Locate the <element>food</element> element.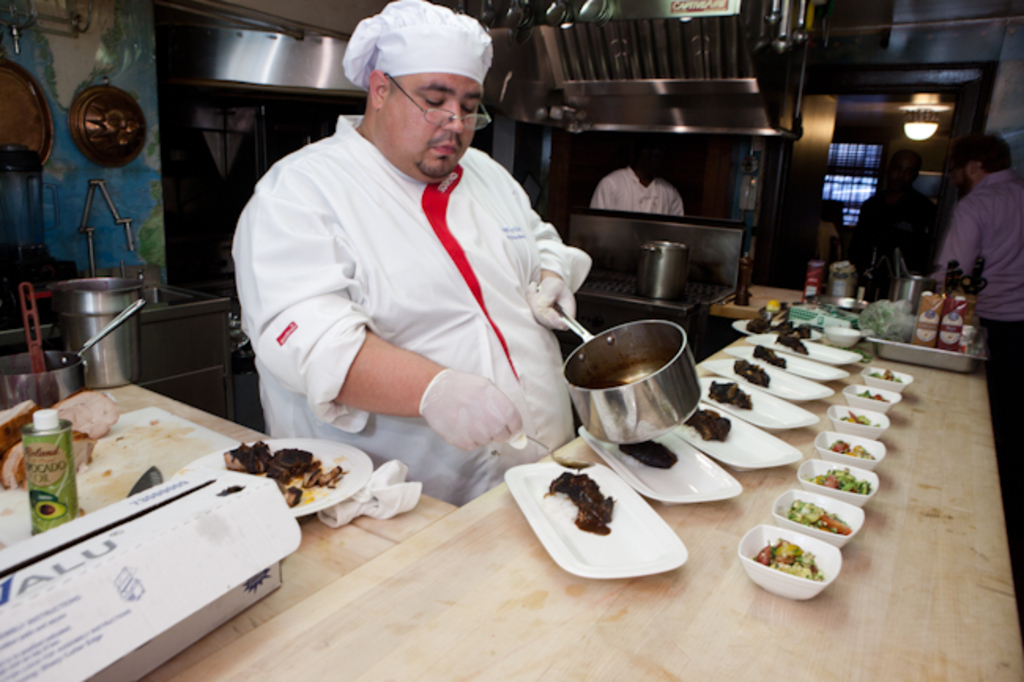
Element bbox: <region>616, 439, 681, 473</region>.
